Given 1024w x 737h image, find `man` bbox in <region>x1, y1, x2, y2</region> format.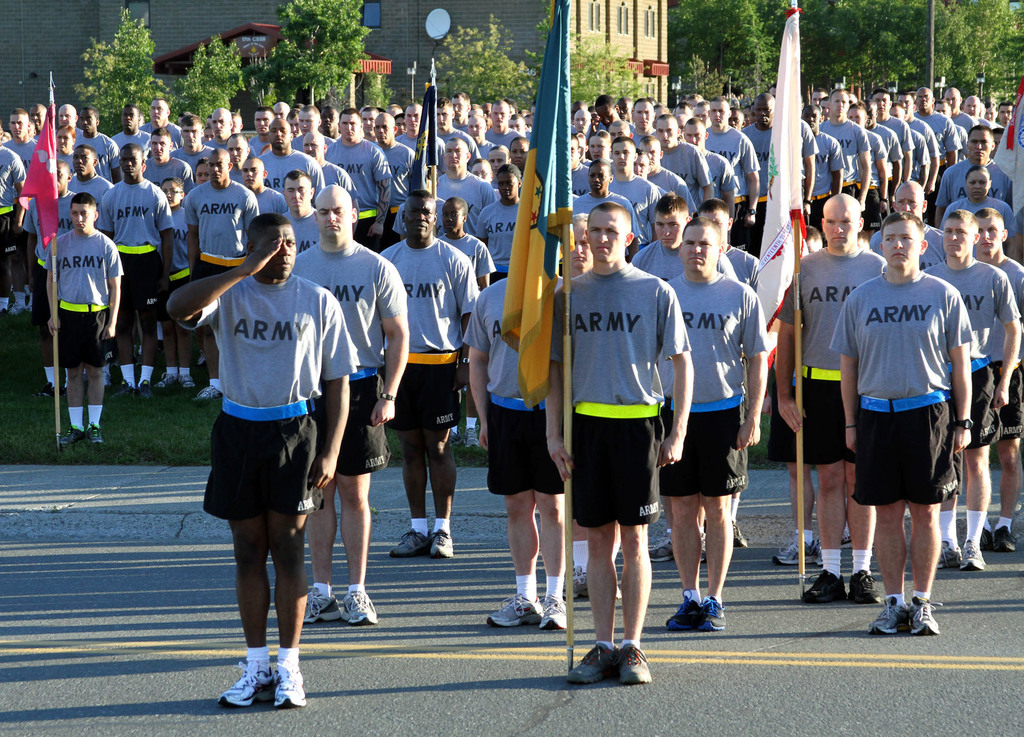
<region>184, 150, 259, 400</region>.
